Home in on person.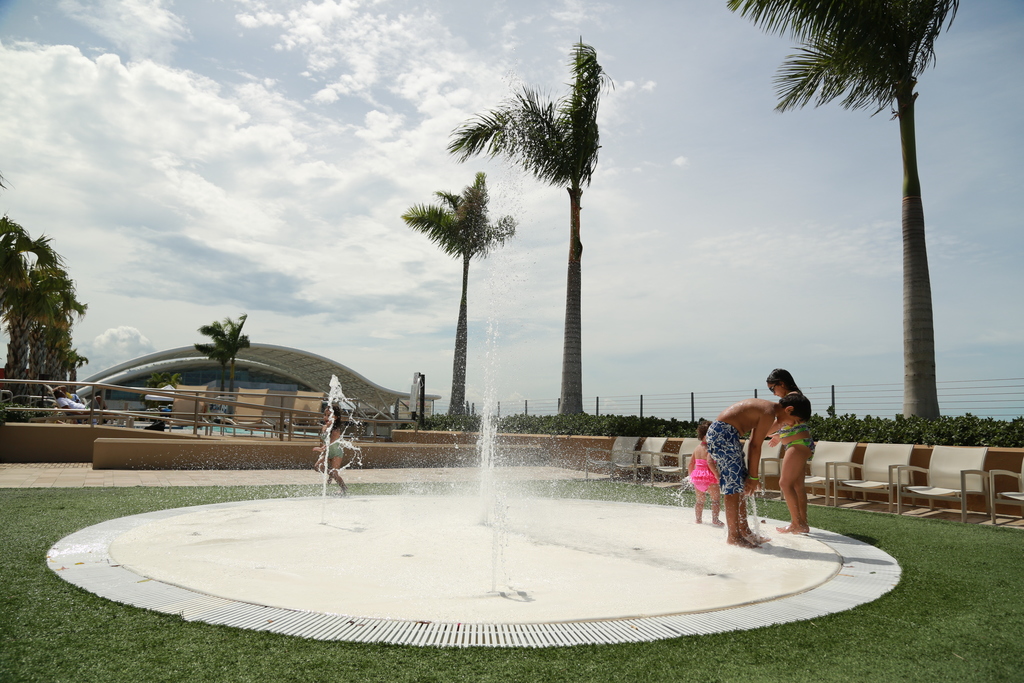
Homed in at [x1=50, y1=382, x2=111, y2=425].
